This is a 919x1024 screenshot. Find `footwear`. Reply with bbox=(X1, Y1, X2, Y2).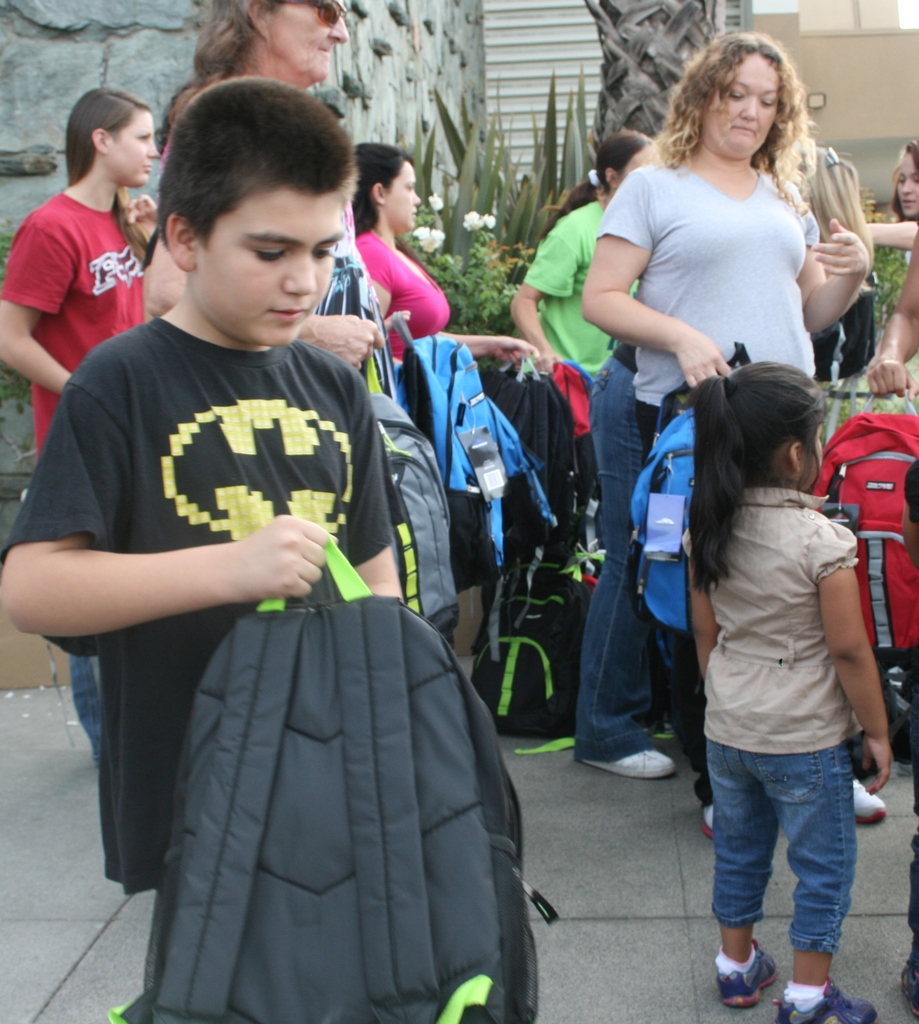
bbox=(697, 805, 719, 838).
